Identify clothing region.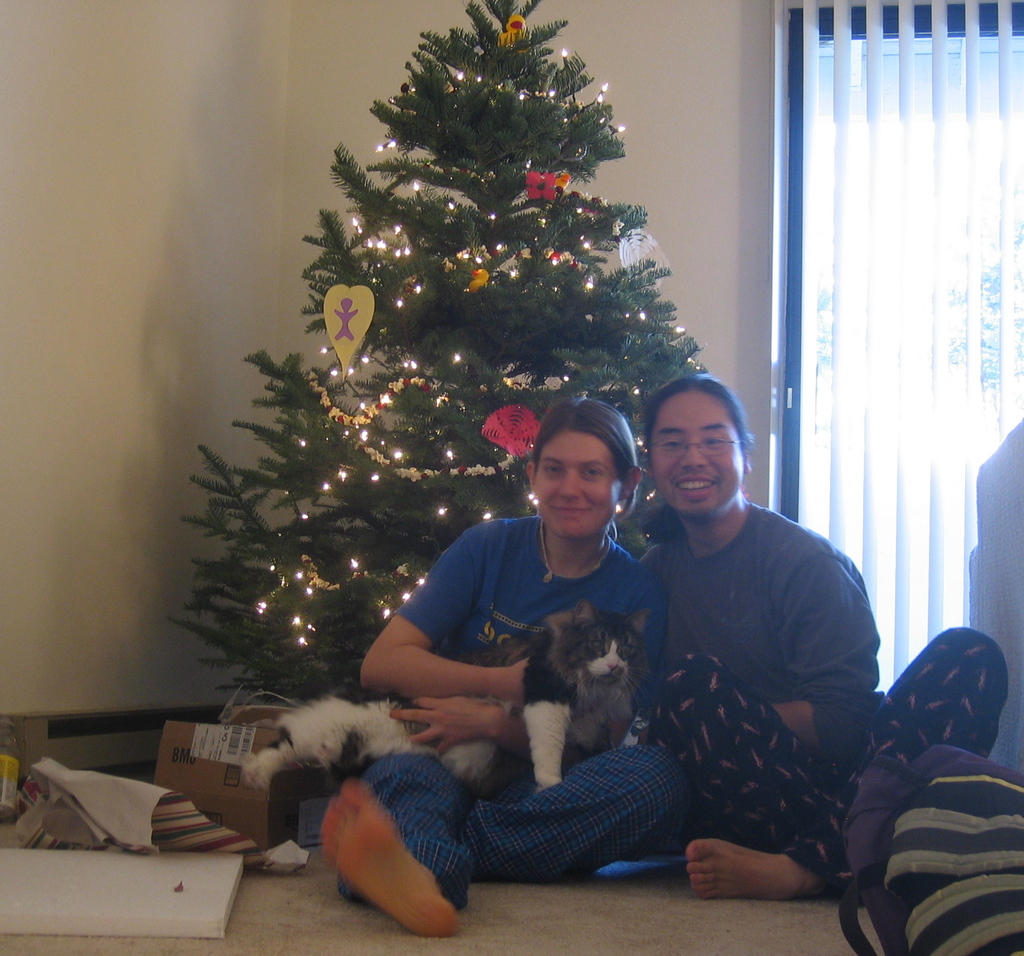
Region: 632/504/1002/859.
